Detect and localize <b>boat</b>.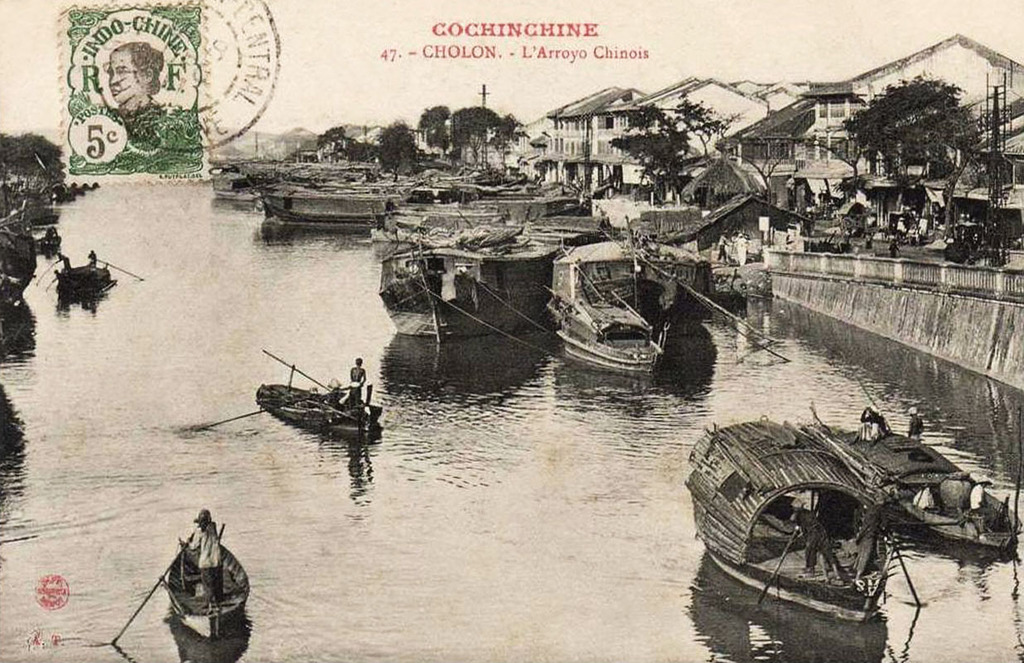
Localized at <box>255,380,383,432</box>.
